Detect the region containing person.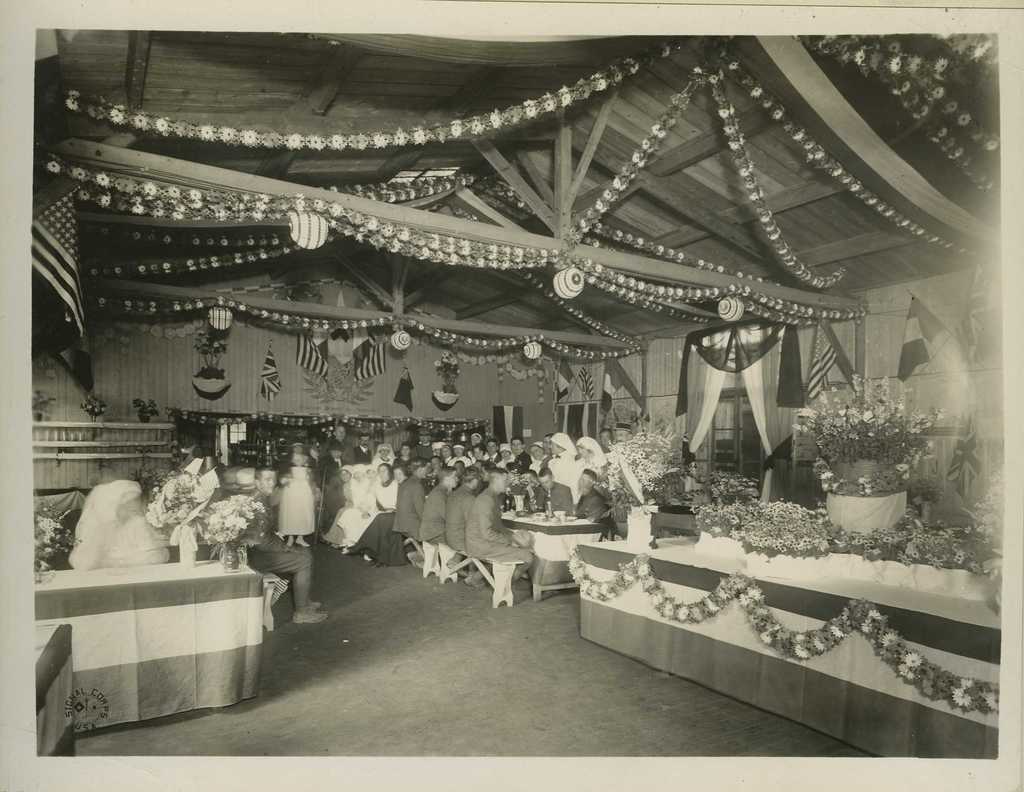
bbox=(535, 433, 554, 474).
